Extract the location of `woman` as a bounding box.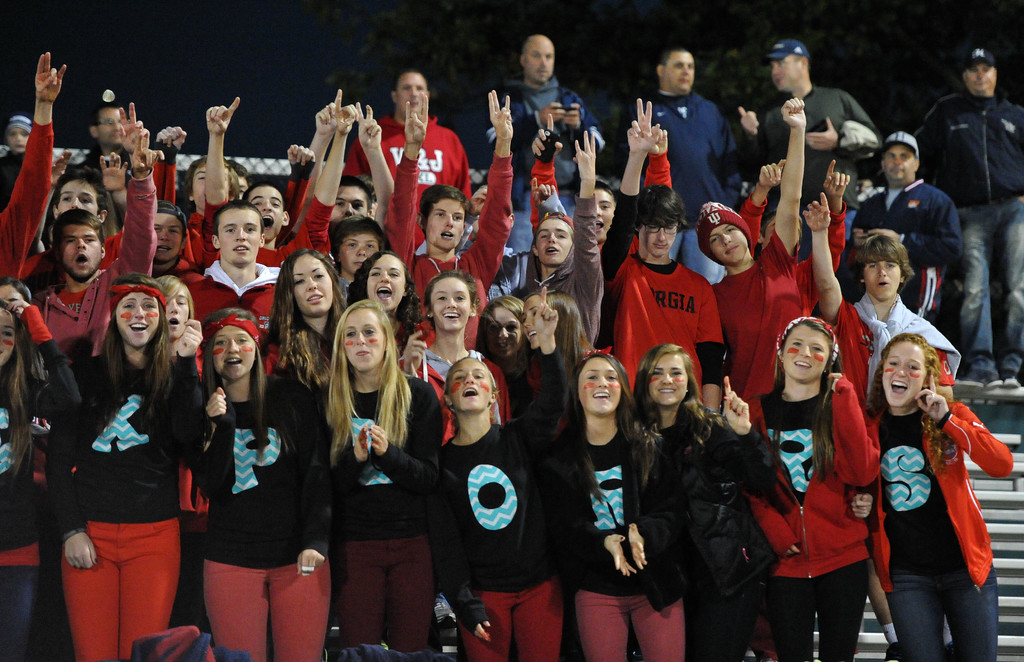
crop(422, 284, 570, 661).
